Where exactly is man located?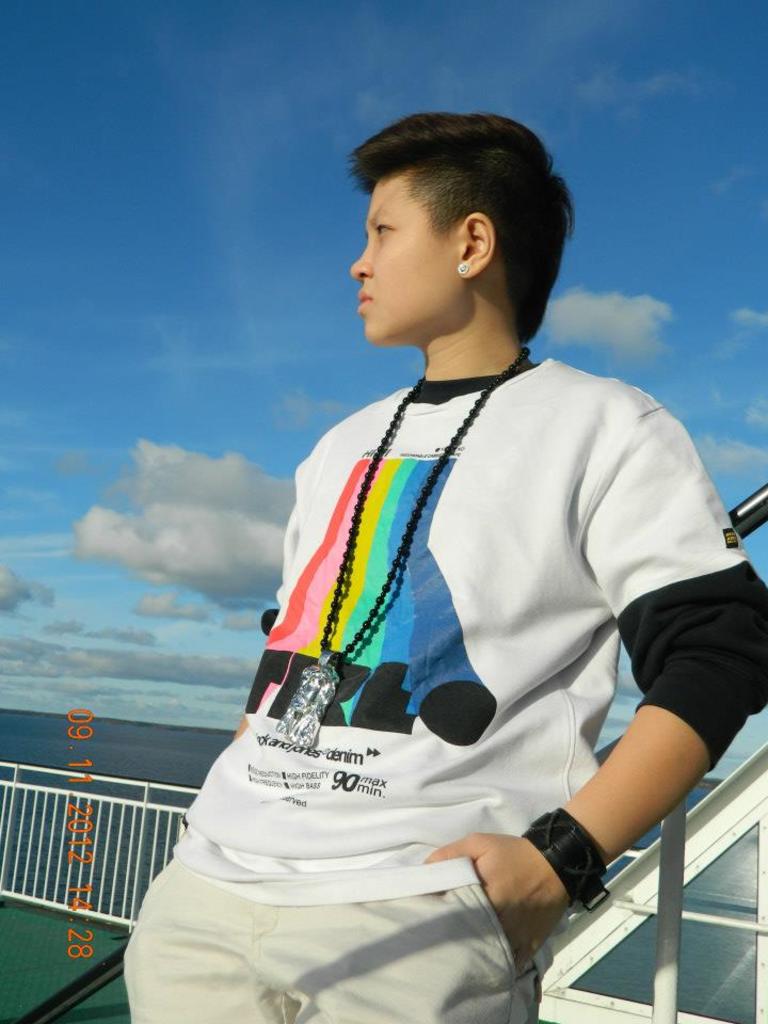
Its bounding box is box=[116, 106, 767, 1023].
